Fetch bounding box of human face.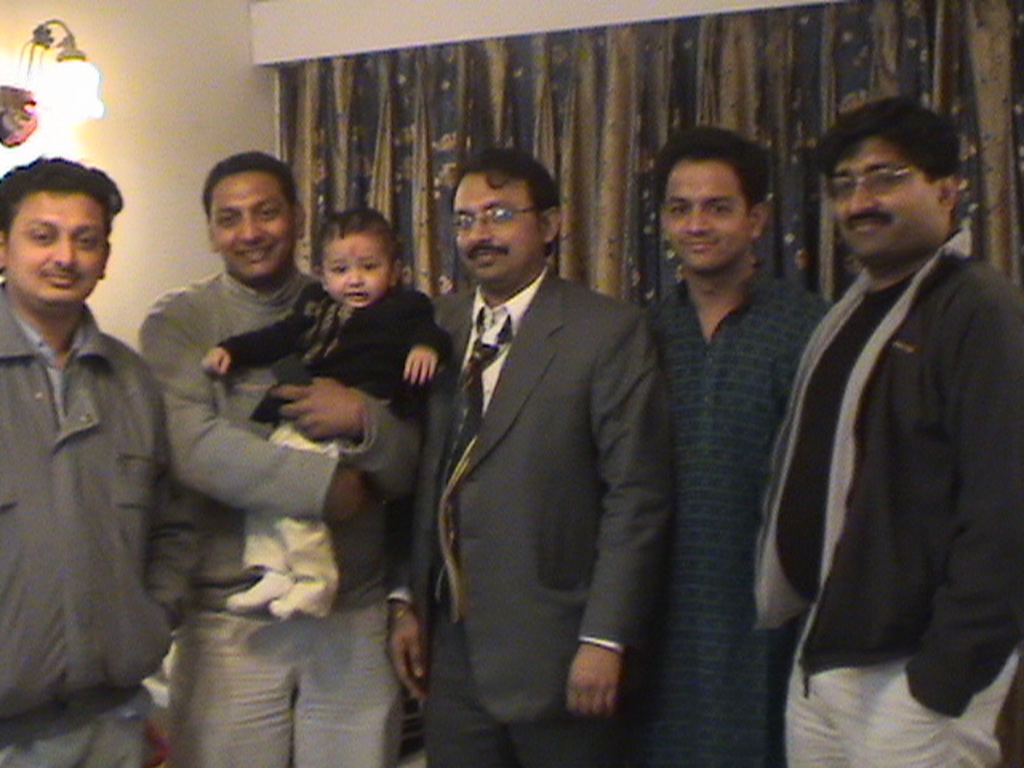
Bbox: [661, 157, 749, 270].
